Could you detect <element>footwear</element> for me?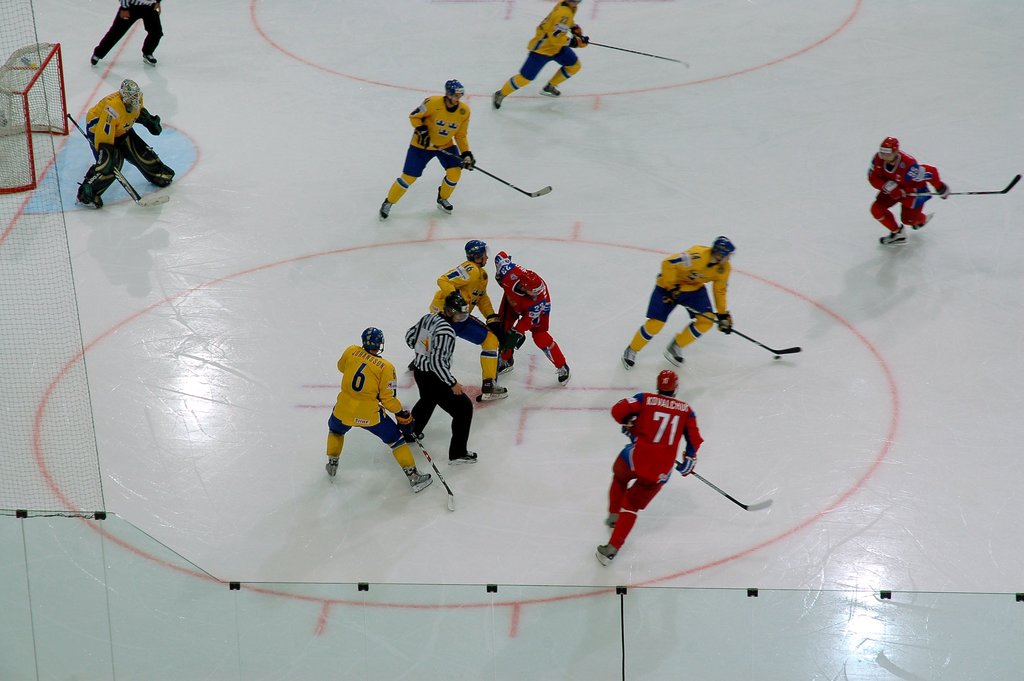
Detection result: bbox(456, 453, 476, 459).
